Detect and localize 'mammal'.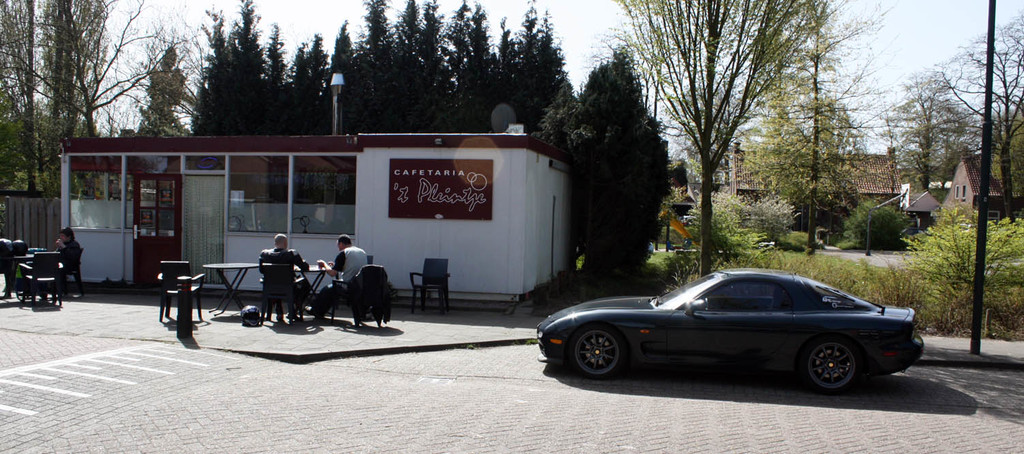
Localized at (left=303, top=221, right=373, bottom=328).
